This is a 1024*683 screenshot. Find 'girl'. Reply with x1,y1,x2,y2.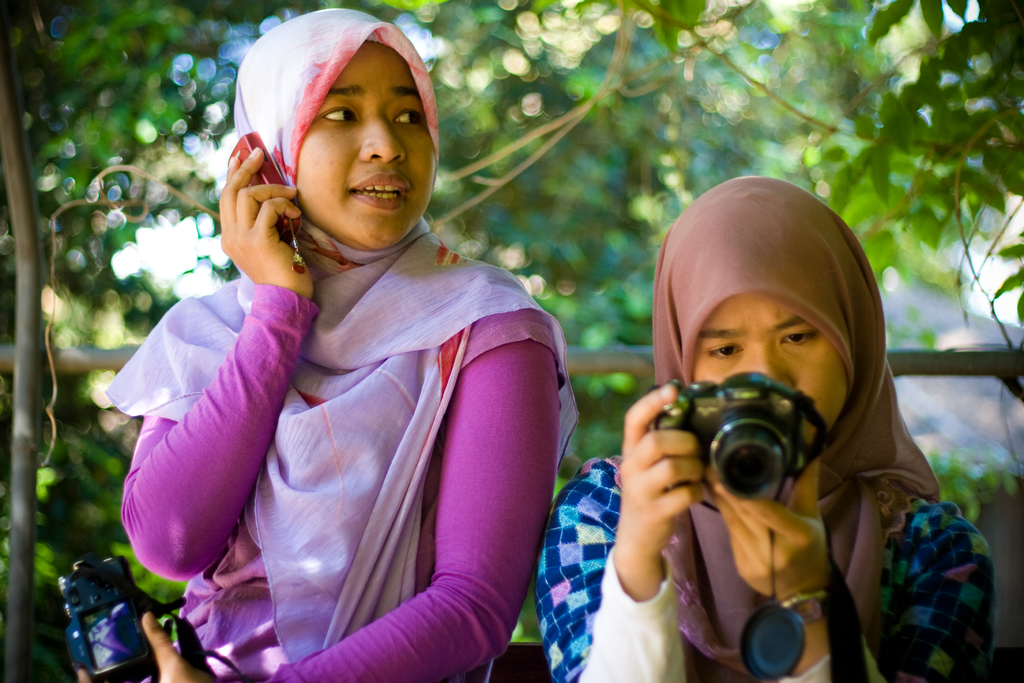
530,173,991,682.
